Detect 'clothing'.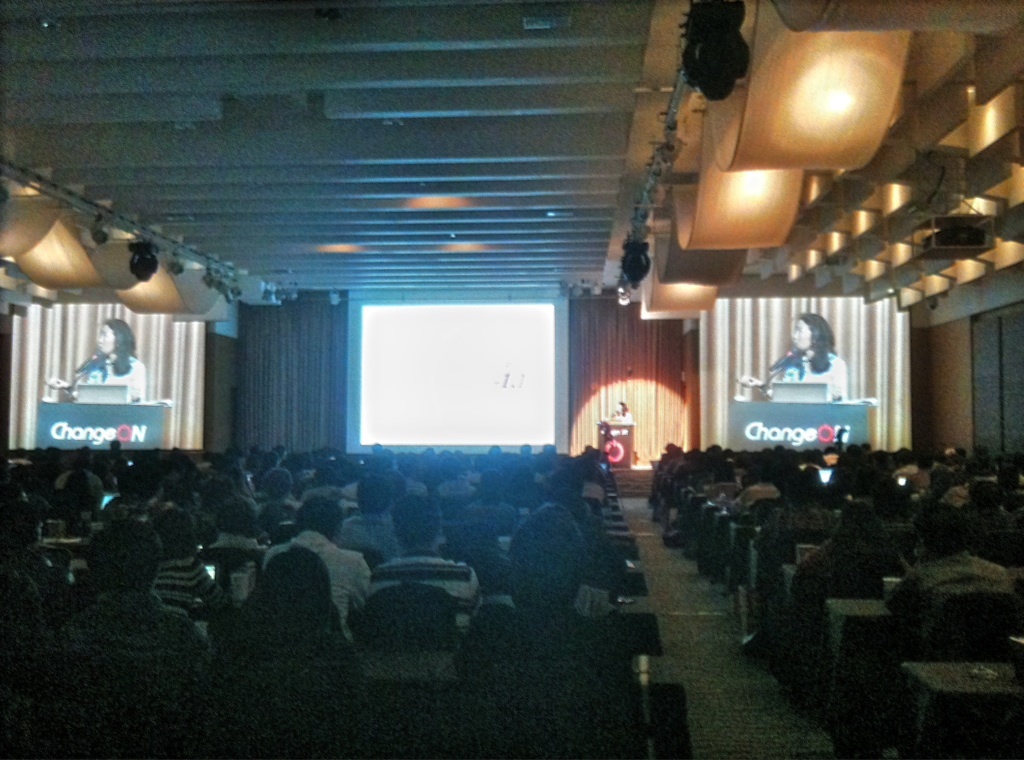
Detected at <region>263, 527, 377, 647</region>.
